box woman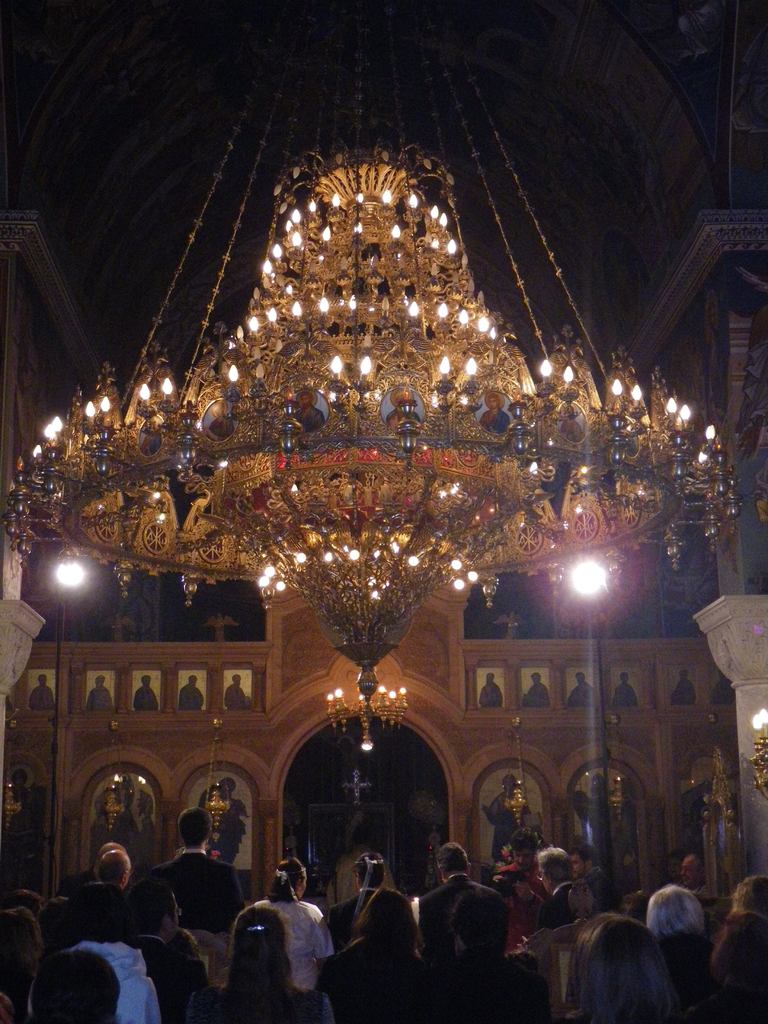
545:913:685:1023
